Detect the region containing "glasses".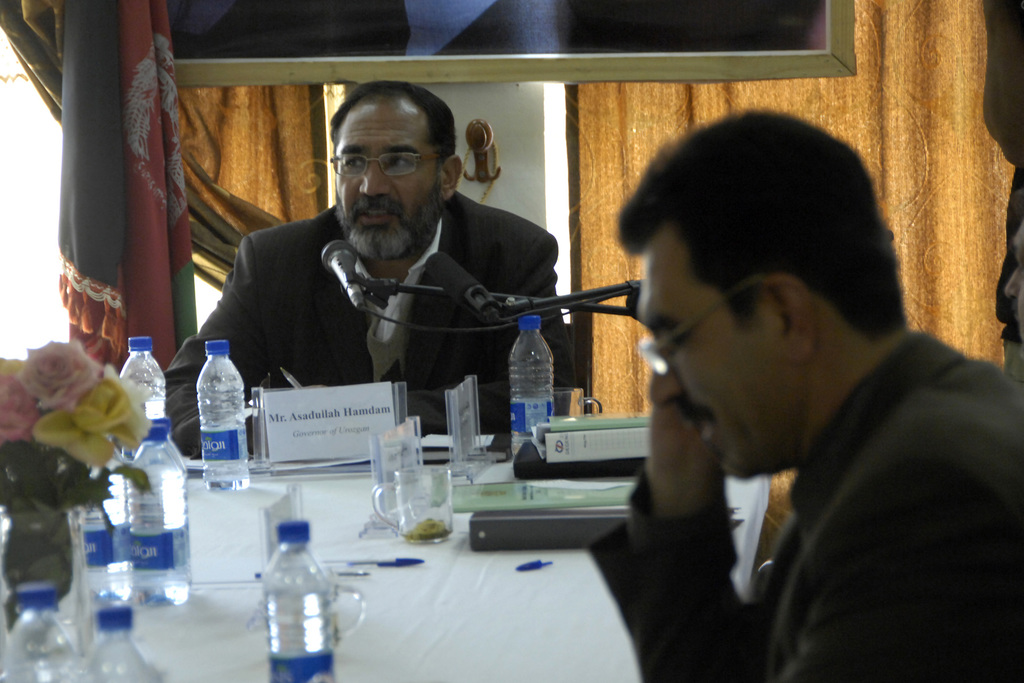
{"left": 326, "top": 132, "right": 445, "bottom": 177}.
